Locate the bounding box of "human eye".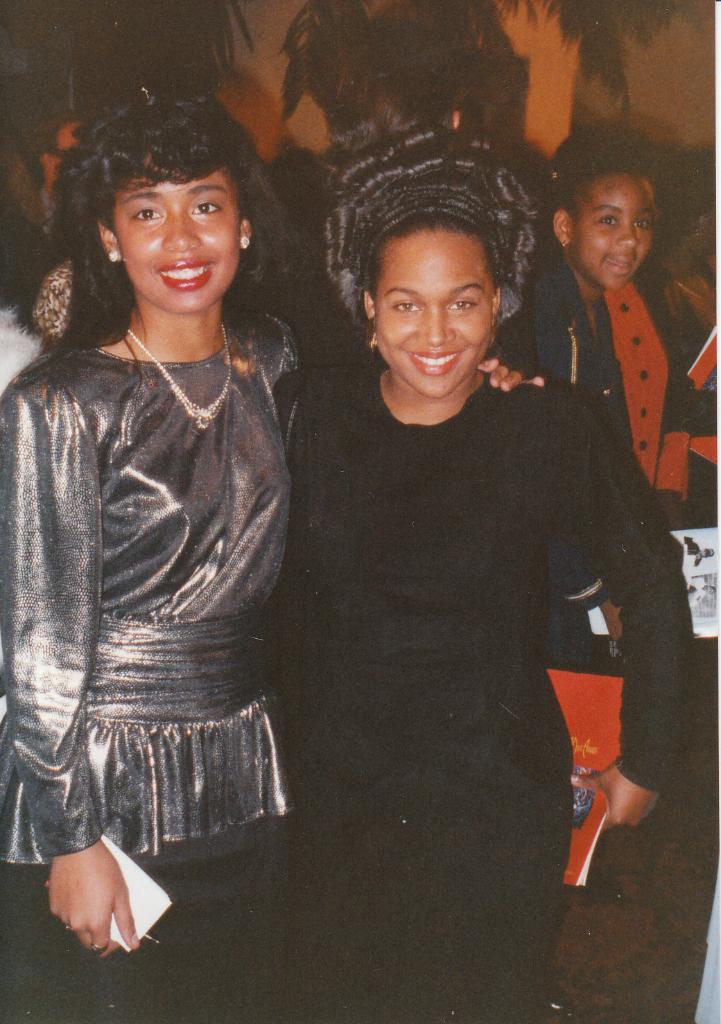
Bounding box: {"left": 386, "top": 297, "right": 419, "bottom": 317}.
